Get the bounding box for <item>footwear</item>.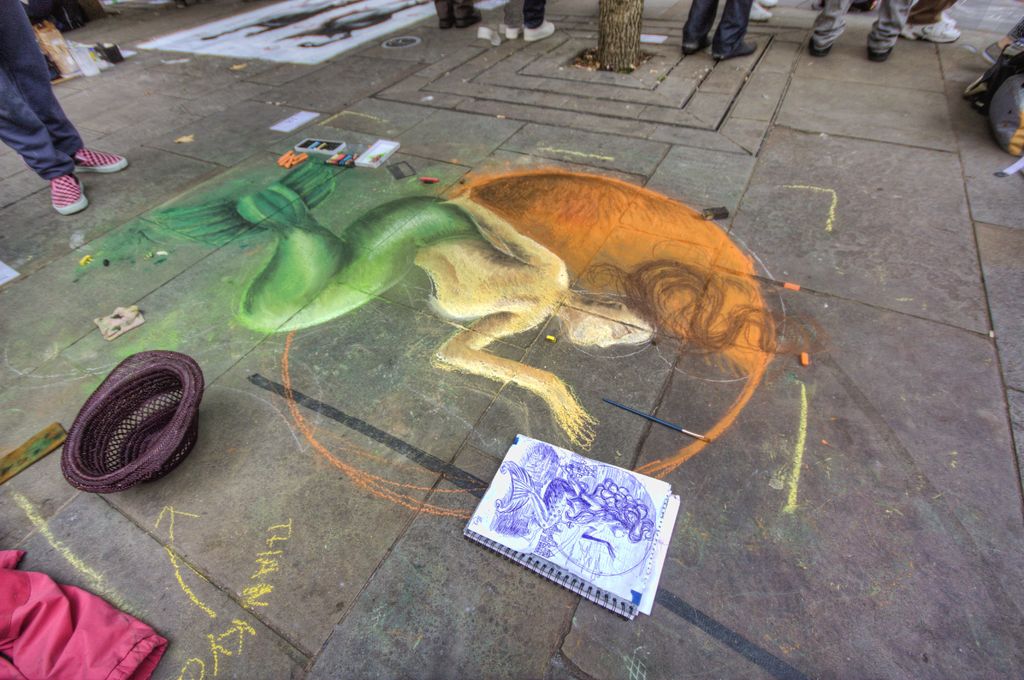
box(70, 148, 133, 173).
